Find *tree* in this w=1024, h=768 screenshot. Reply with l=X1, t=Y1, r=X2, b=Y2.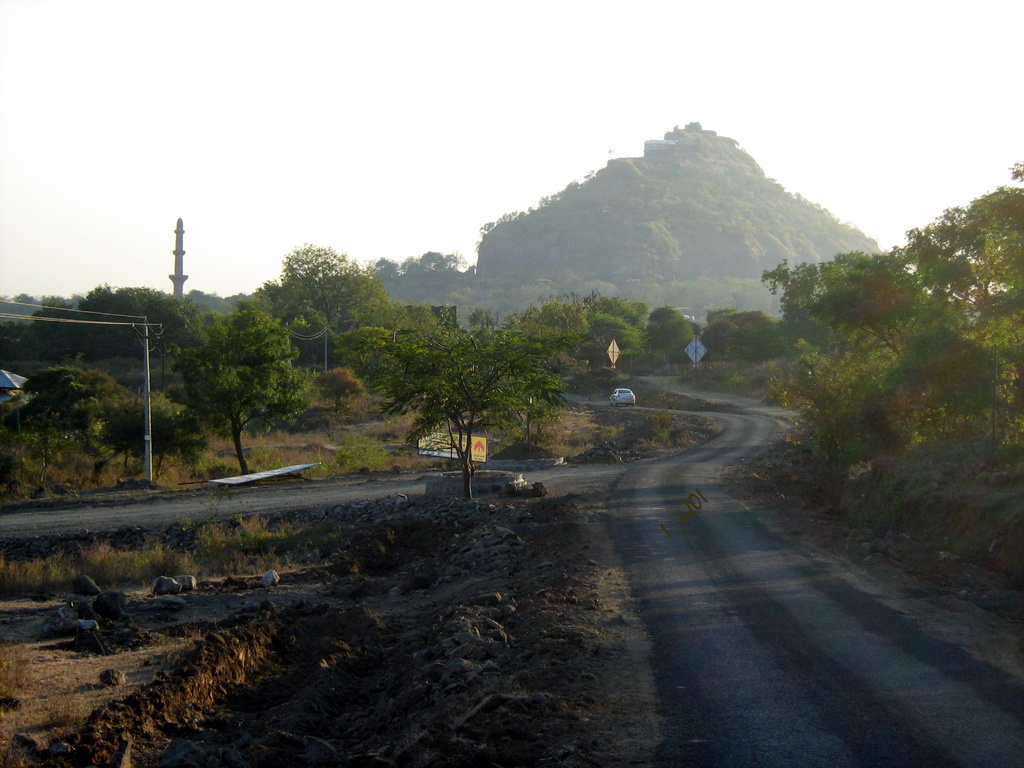
l=364, t=237, r=462, b=303.
